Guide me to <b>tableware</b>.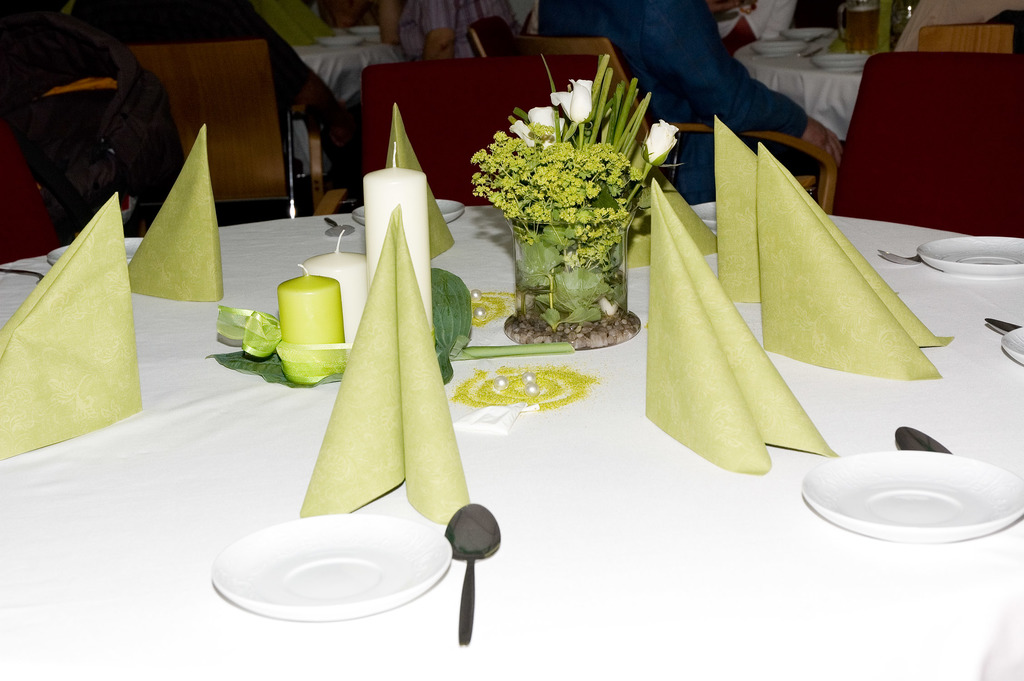
Guidance: 801 449 1023 545.
